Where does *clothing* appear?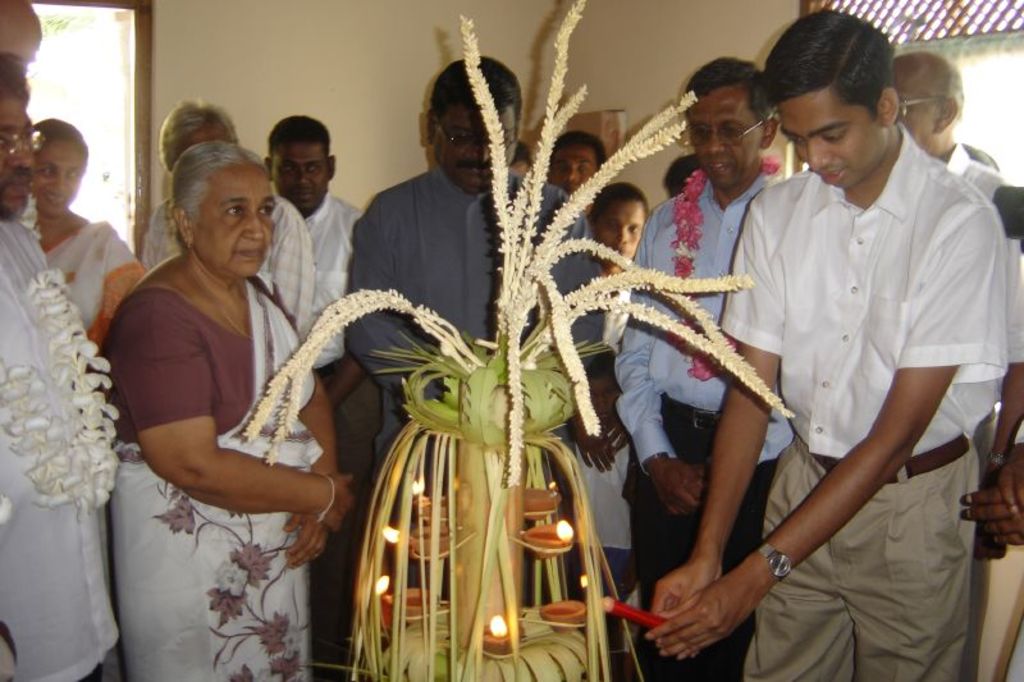
Appears at rect(297, 174, 393, 665).
